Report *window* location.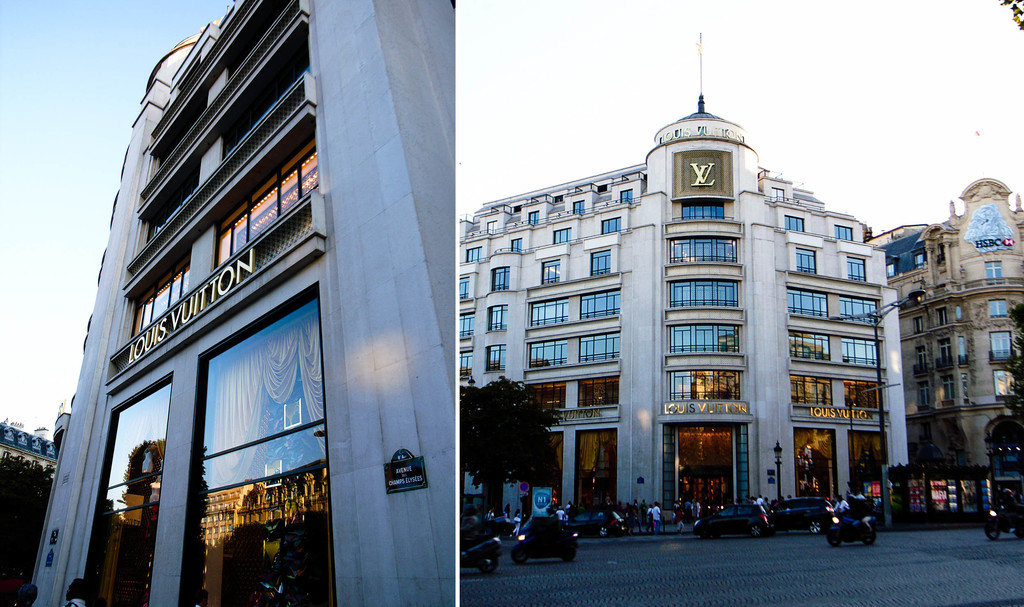
Report: bbox(833, 222, 852, 243).
